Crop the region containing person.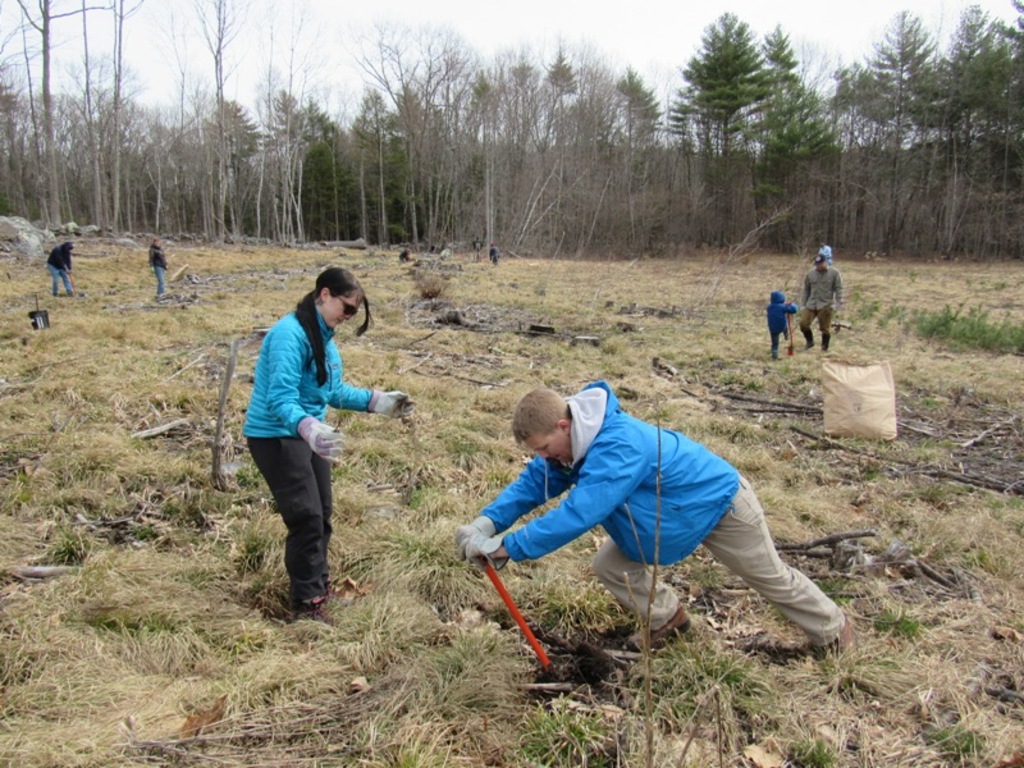
Crop region: [47, 238, 76, 301].
